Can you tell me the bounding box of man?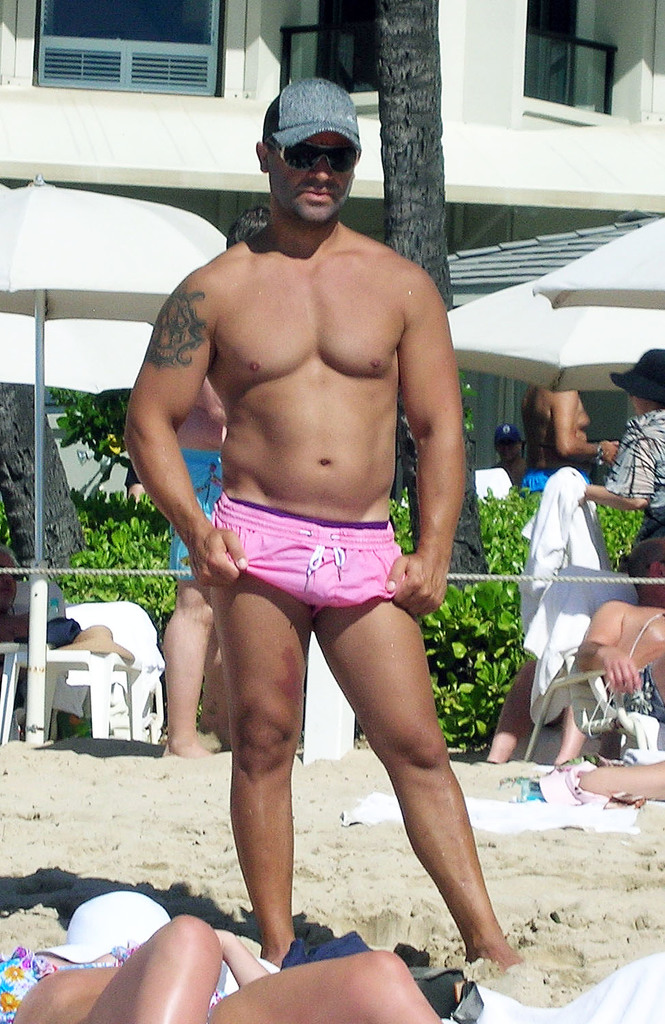
<box>127,111,490,953</box>.
